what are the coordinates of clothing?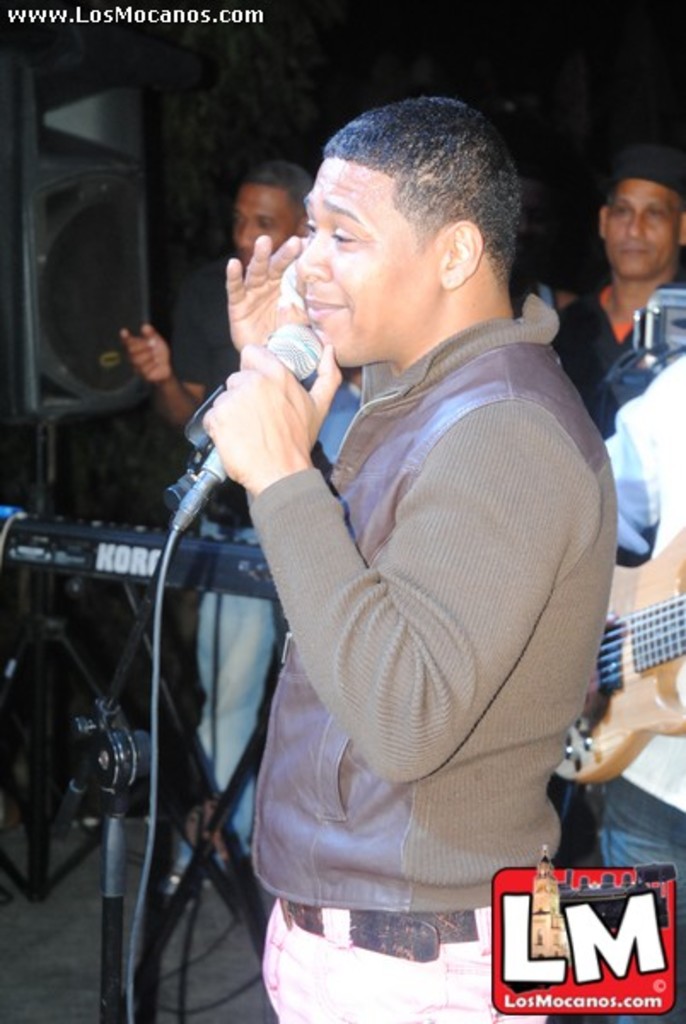
Rect(551, 271, 655, 422).
